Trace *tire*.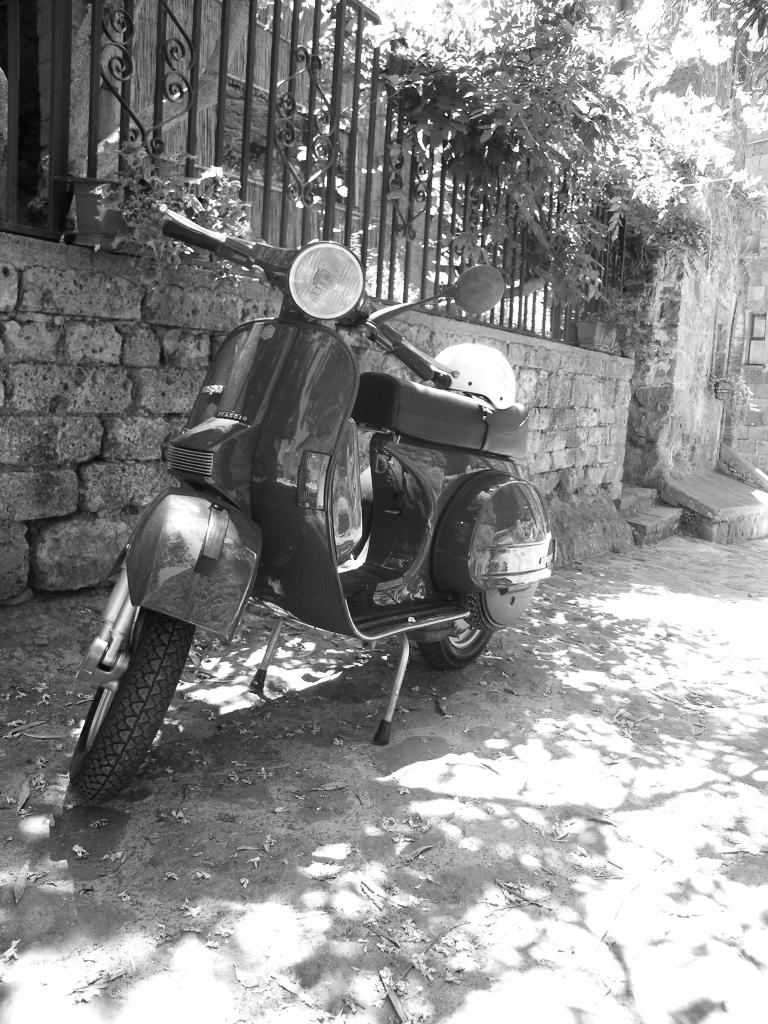
Traced to [422,589,492,668].
